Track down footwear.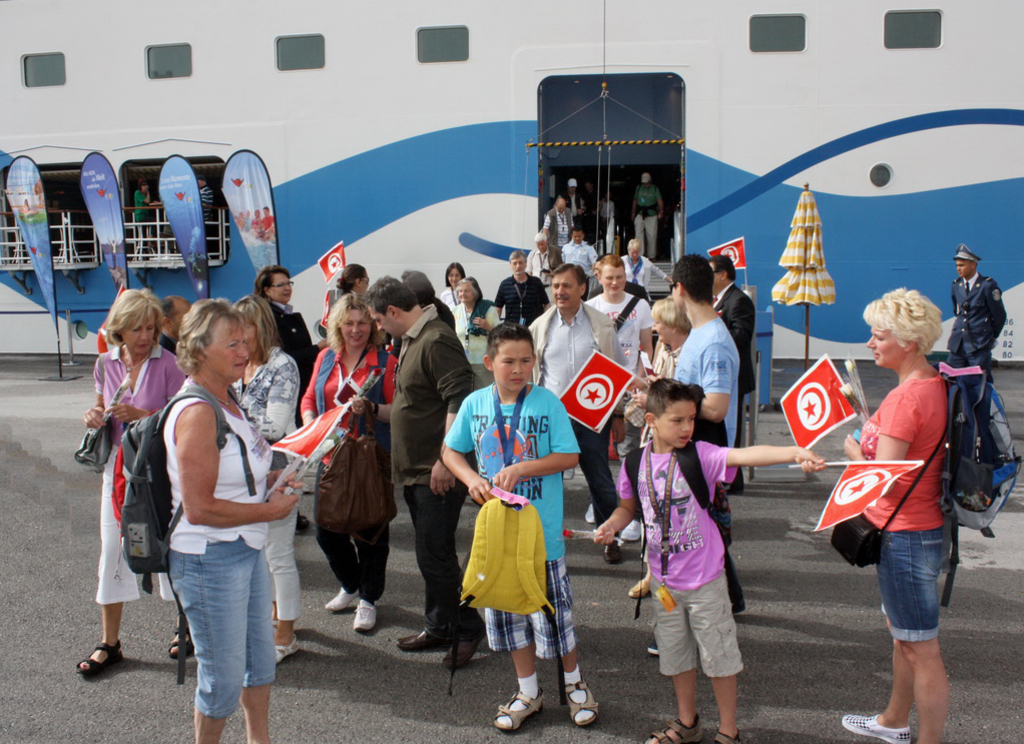
Tracked to box=[648, 713, 700, 743].
